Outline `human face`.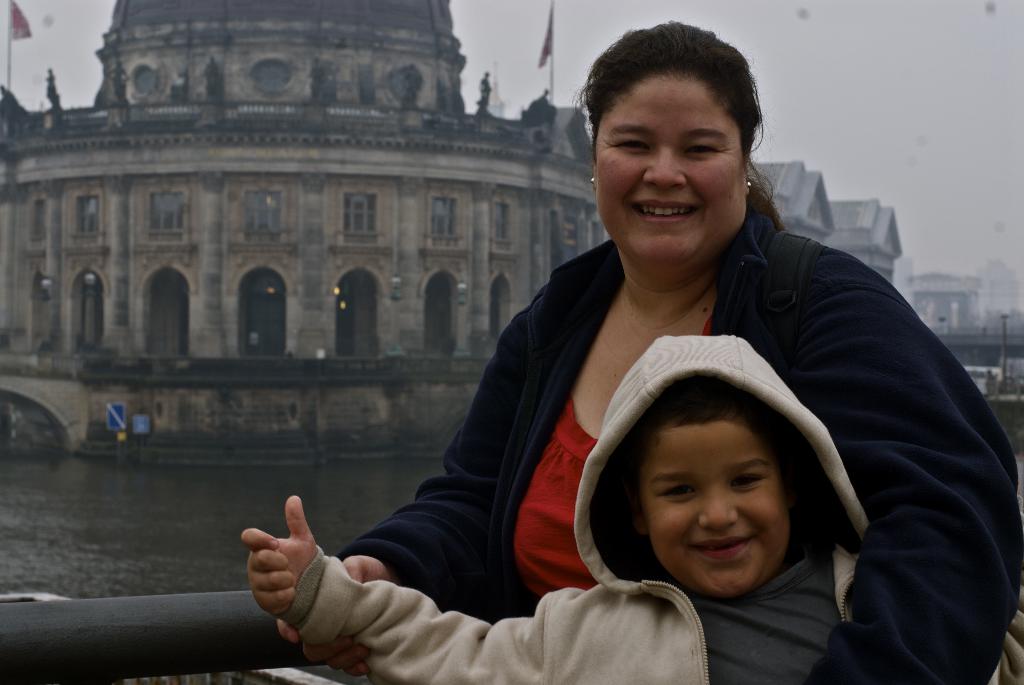
Outline: 636/423/799/593.
